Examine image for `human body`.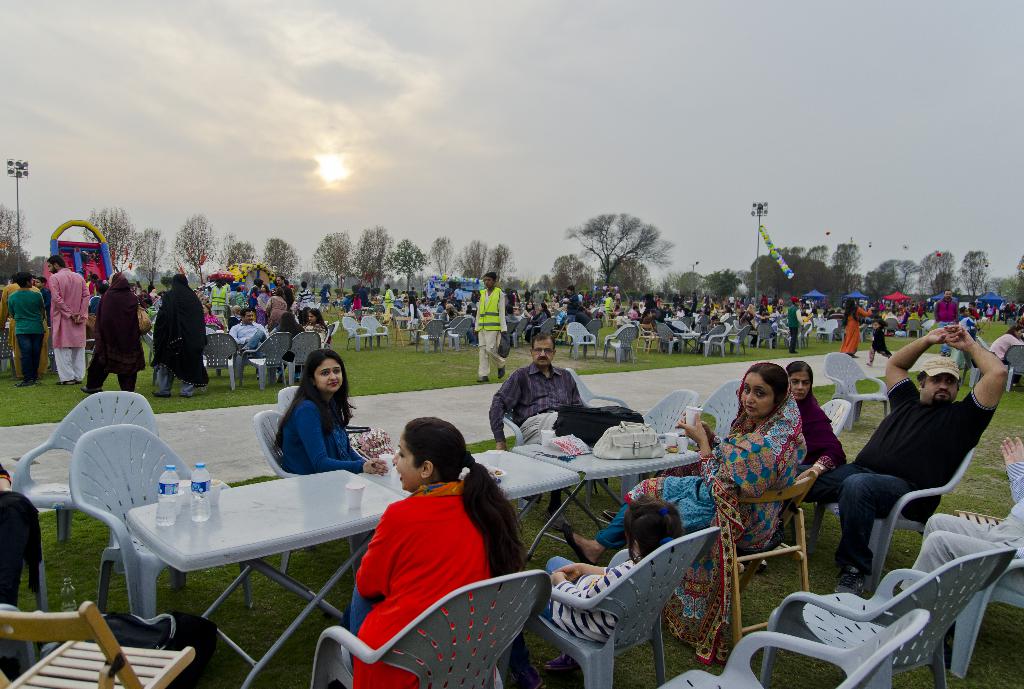
Examination result: (x1=911, y1=431, x2=1023, y2=588).
